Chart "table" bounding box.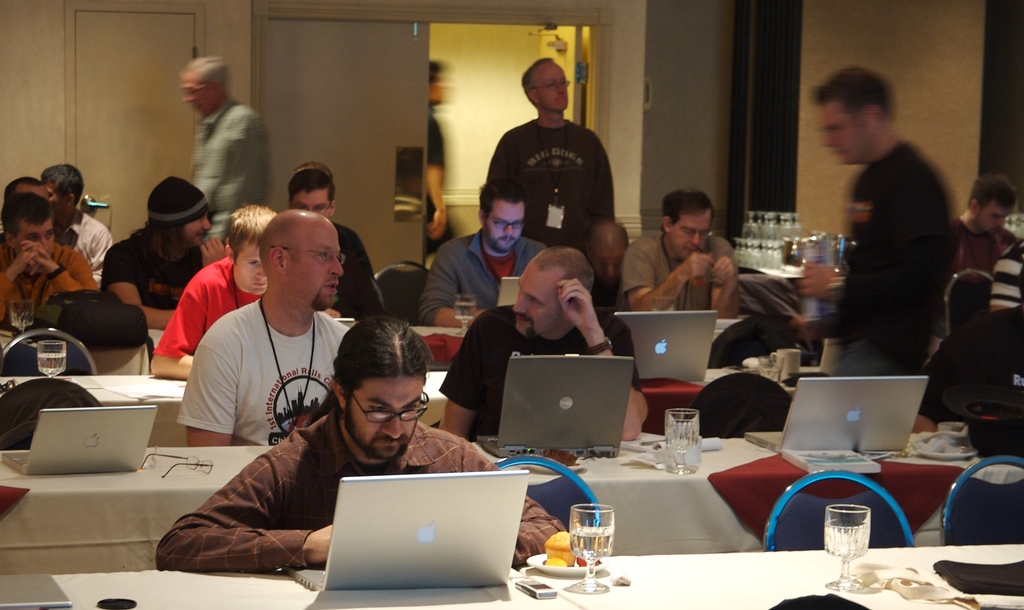
Charted: left=0, top=317, right=744, bottom=374.
